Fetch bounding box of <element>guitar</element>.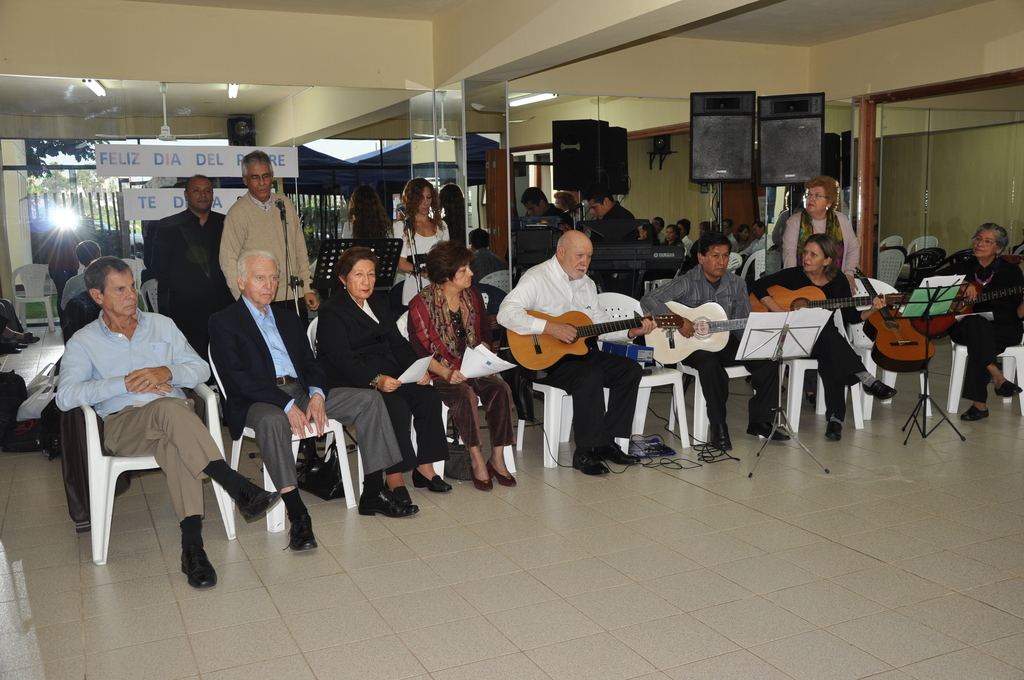
Bbox: bbox=(489, 282, 669, 379).
